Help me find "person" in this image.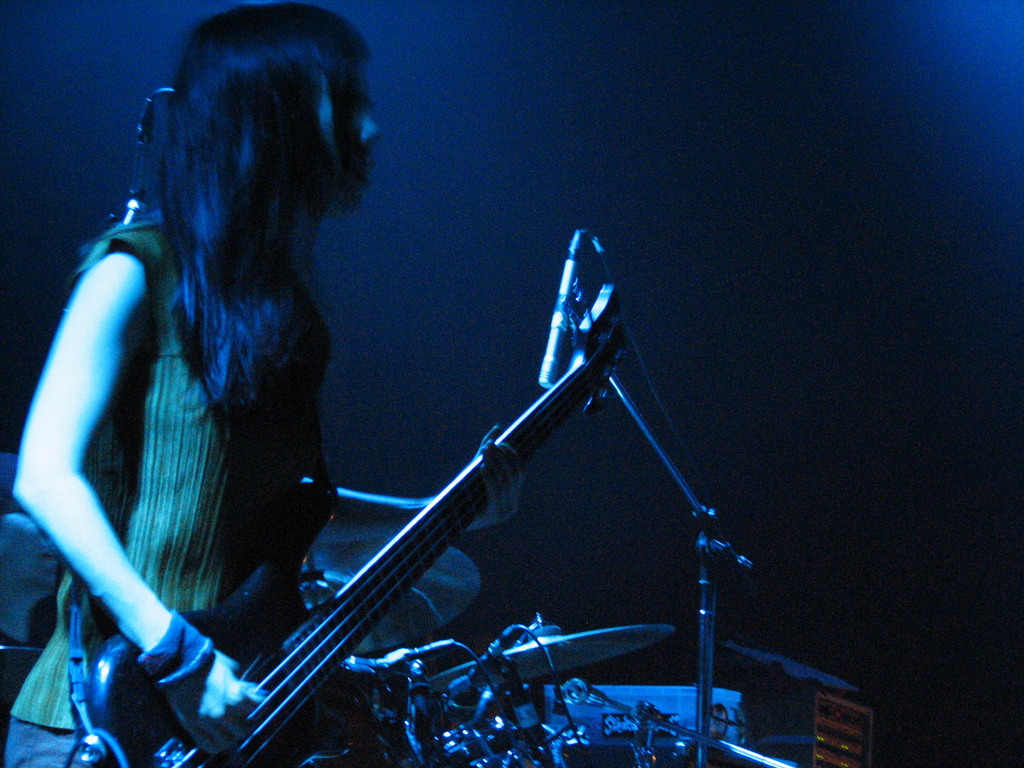
Found it: 23:8:350:748.
